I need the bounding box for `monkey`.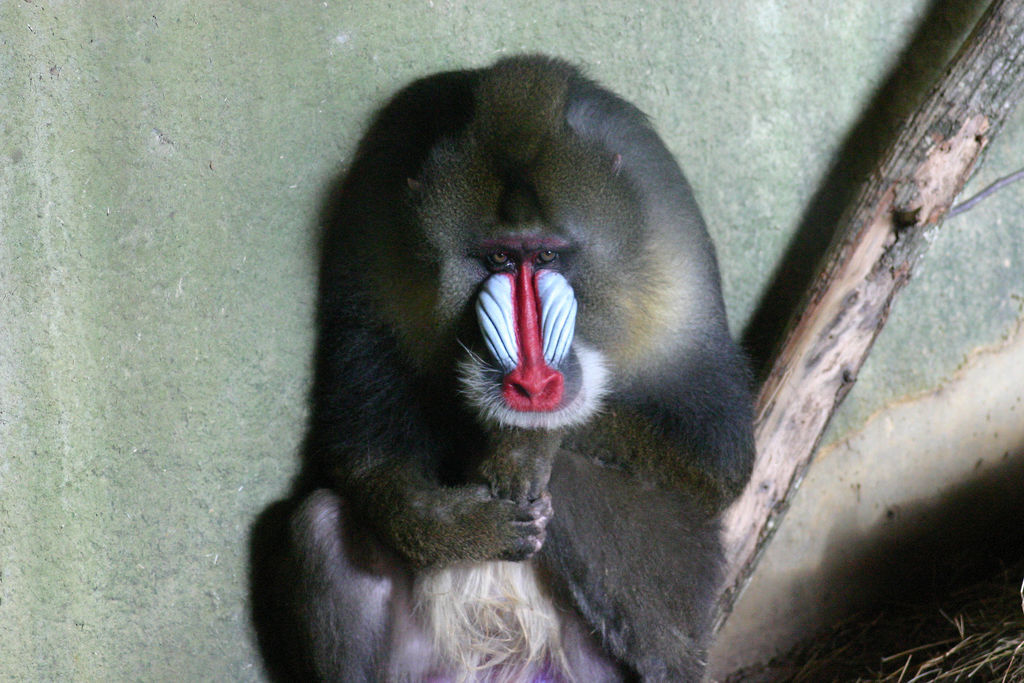
Here it is: <region>263, 39, 788, 682</region>.
